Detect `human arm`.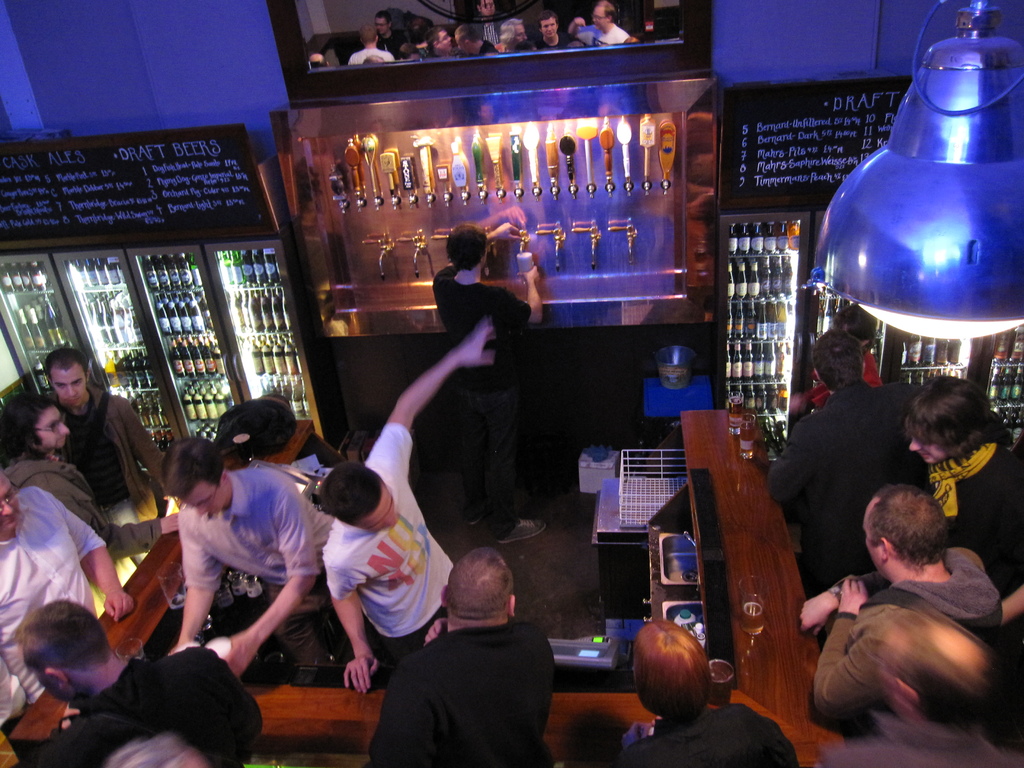
Detected at l=484, t=218, r=522, b=242.
